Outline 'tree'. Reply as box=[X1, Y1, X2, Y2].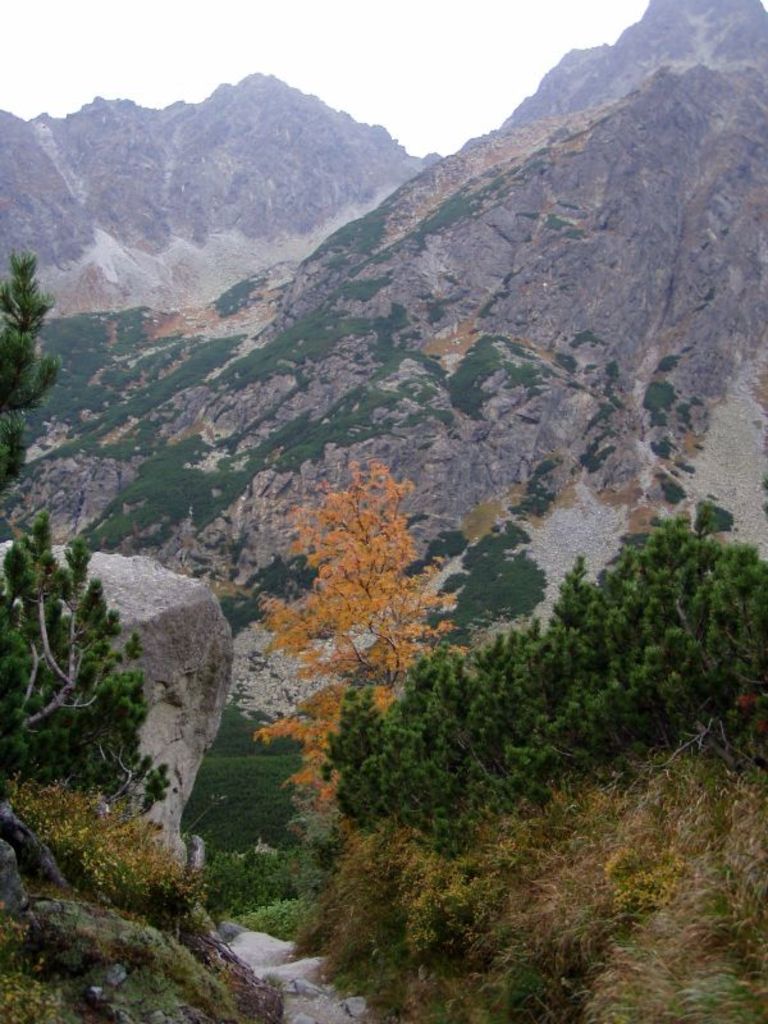
box=[0, 515, 172, 815].
